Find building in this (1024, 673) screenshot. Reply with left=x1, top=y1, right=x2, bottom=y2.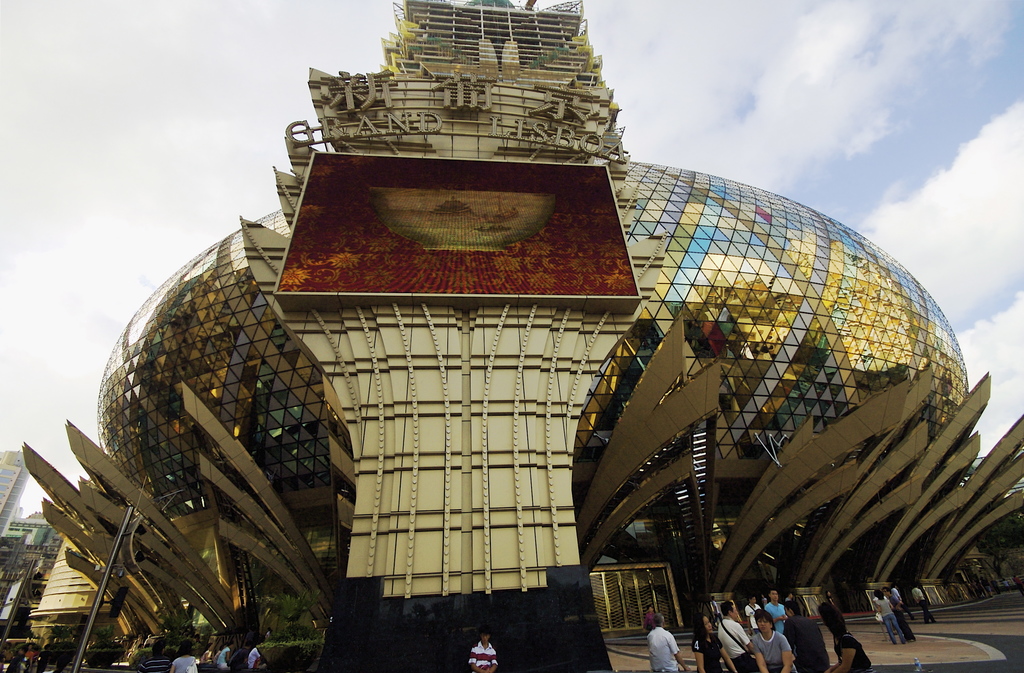
left=0, top=451, right=31, bottom=540.
